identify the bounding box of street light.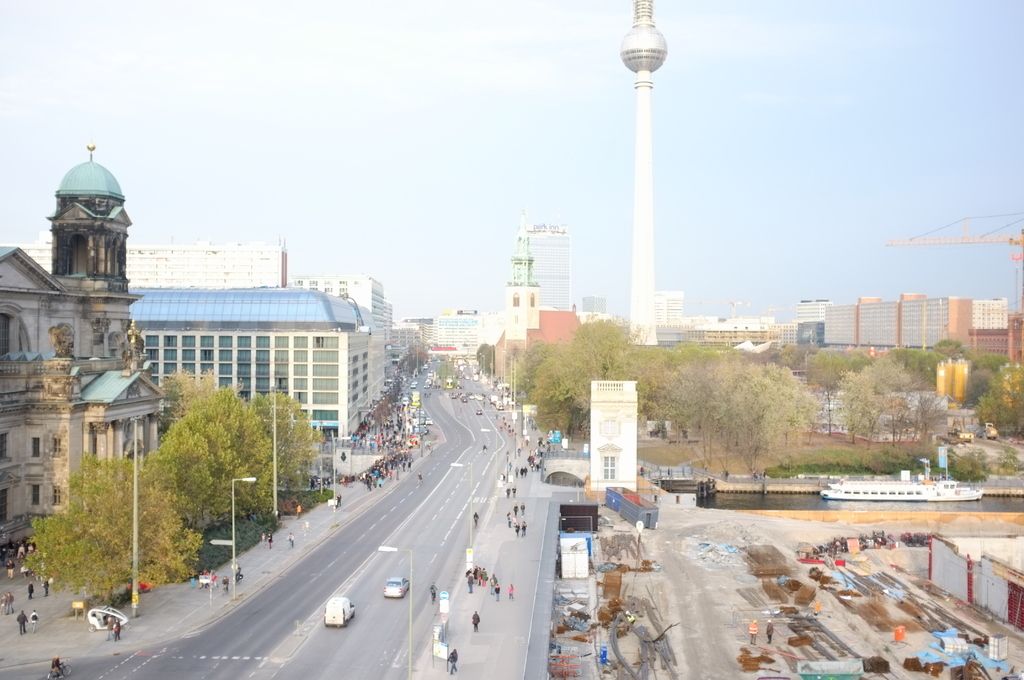
locate(505, 450, 510, 483).
